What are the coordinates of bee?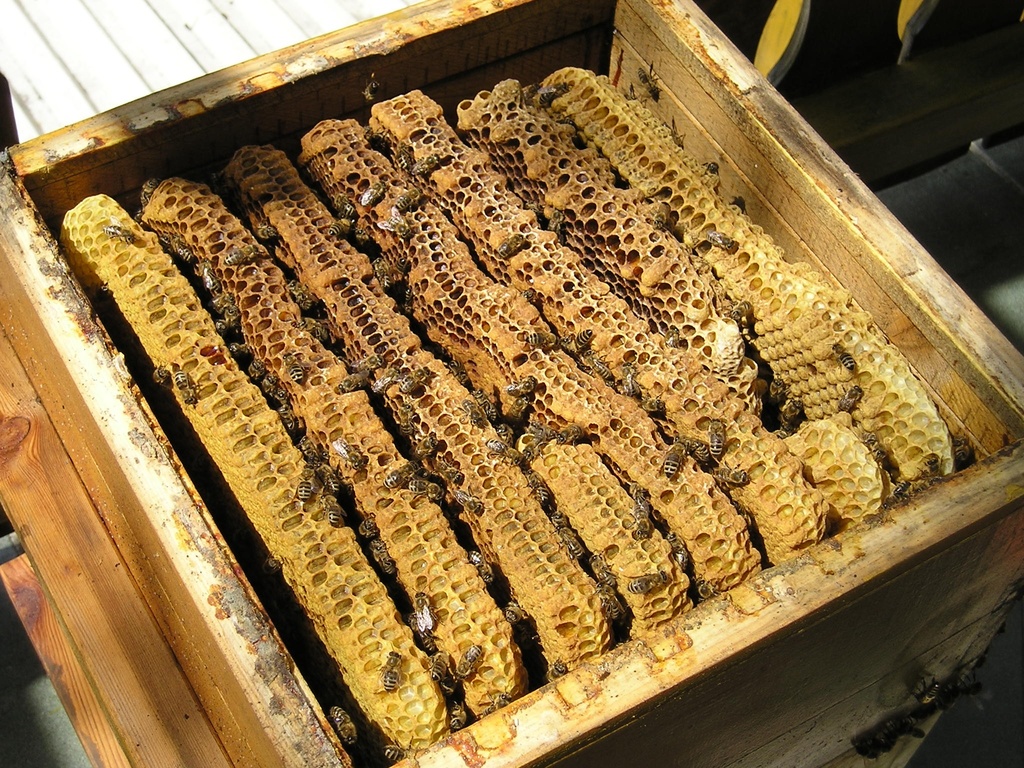
box(328, 218, 350, 240).
